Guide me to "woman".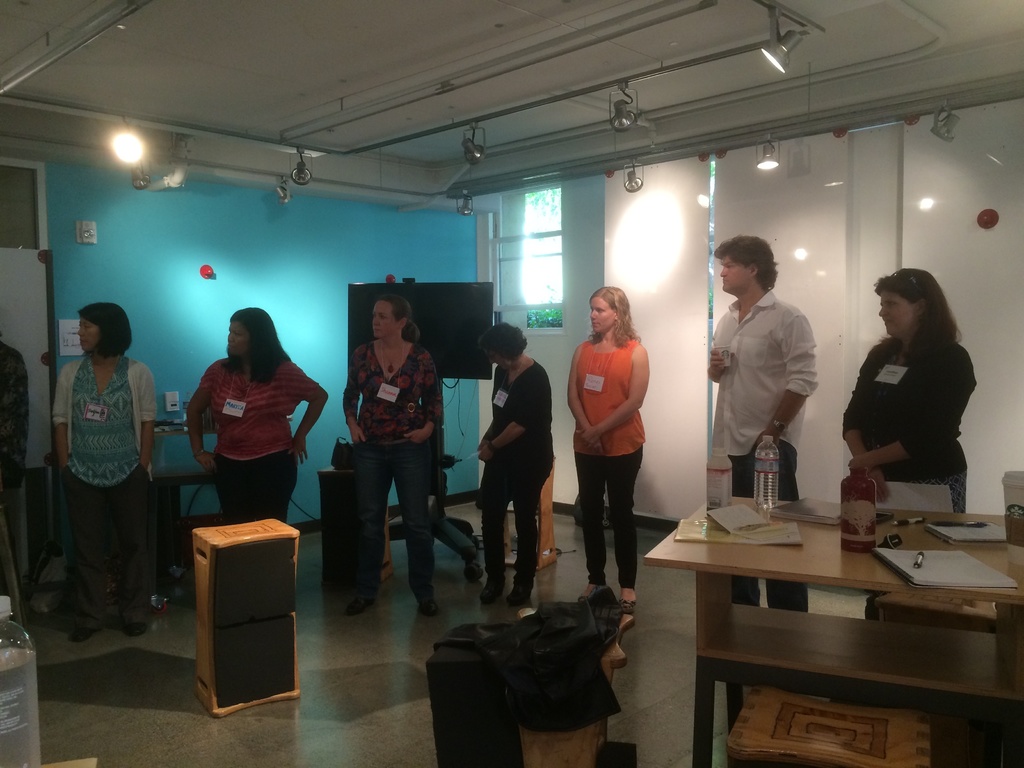
Guidance: box=[186, 307, 329, 523].
